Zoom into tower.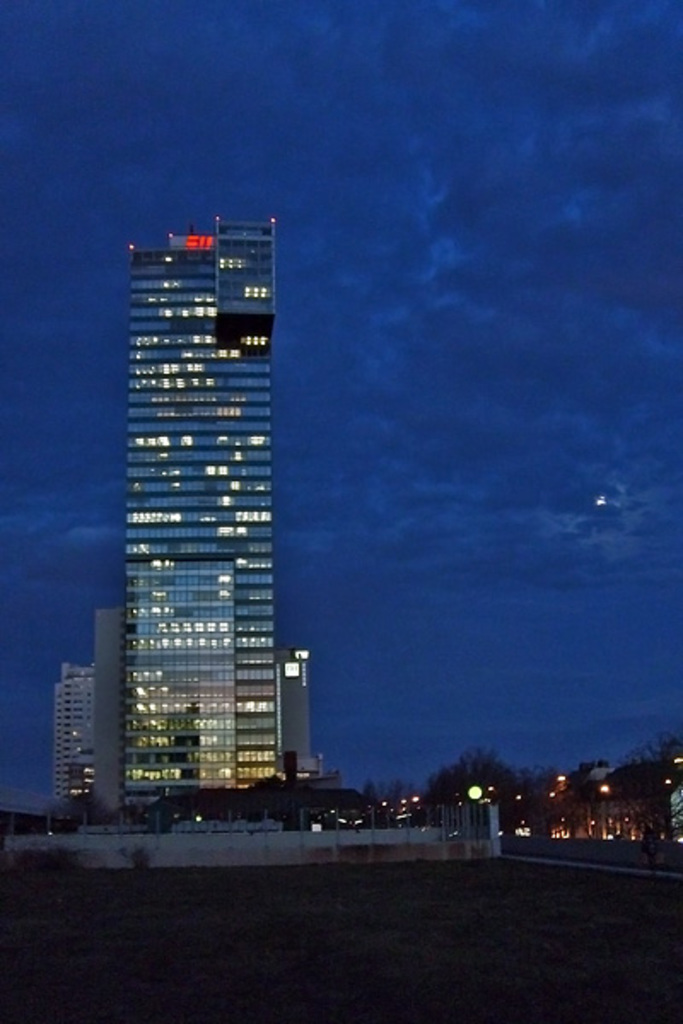
Zoom target: 125 215 275 809.
